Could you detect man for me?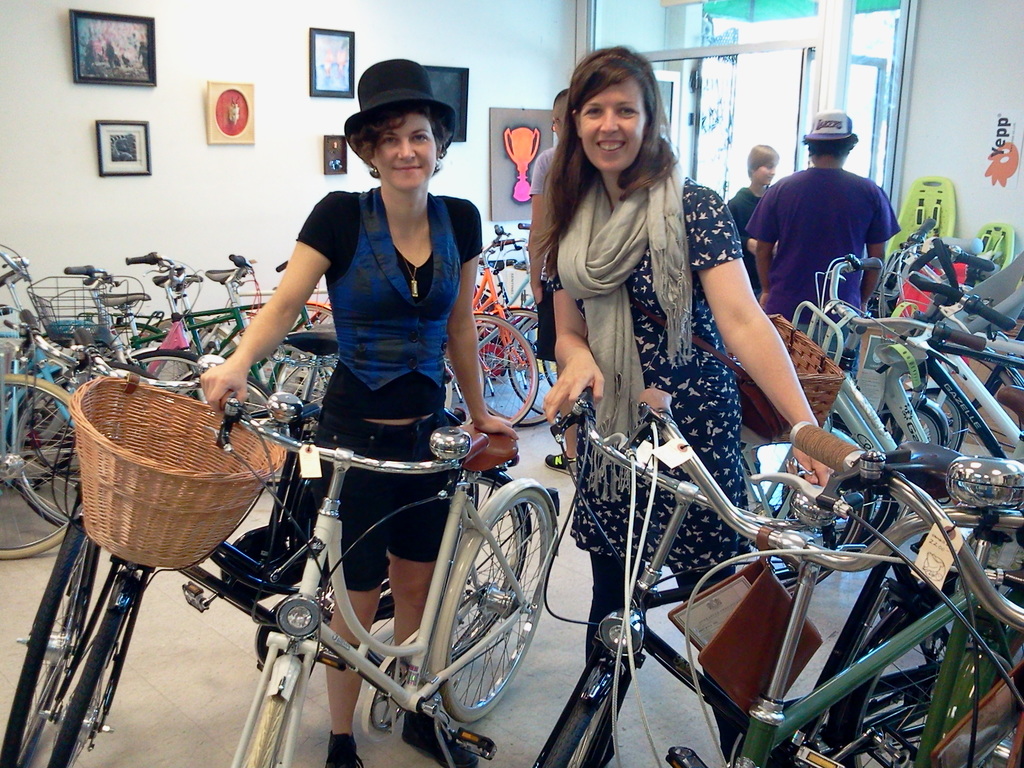
Detection result: box=[523, 83, 583, 483].
